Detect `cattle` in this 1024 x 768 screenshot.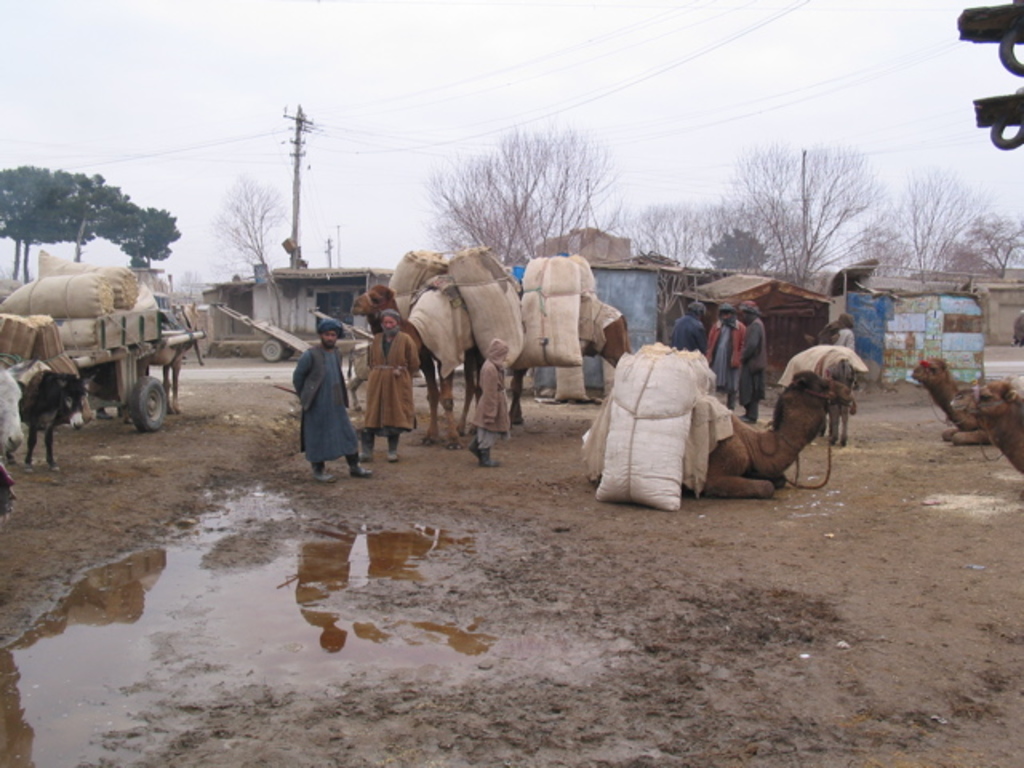
Detection: region(352, 342, 373, 411).
